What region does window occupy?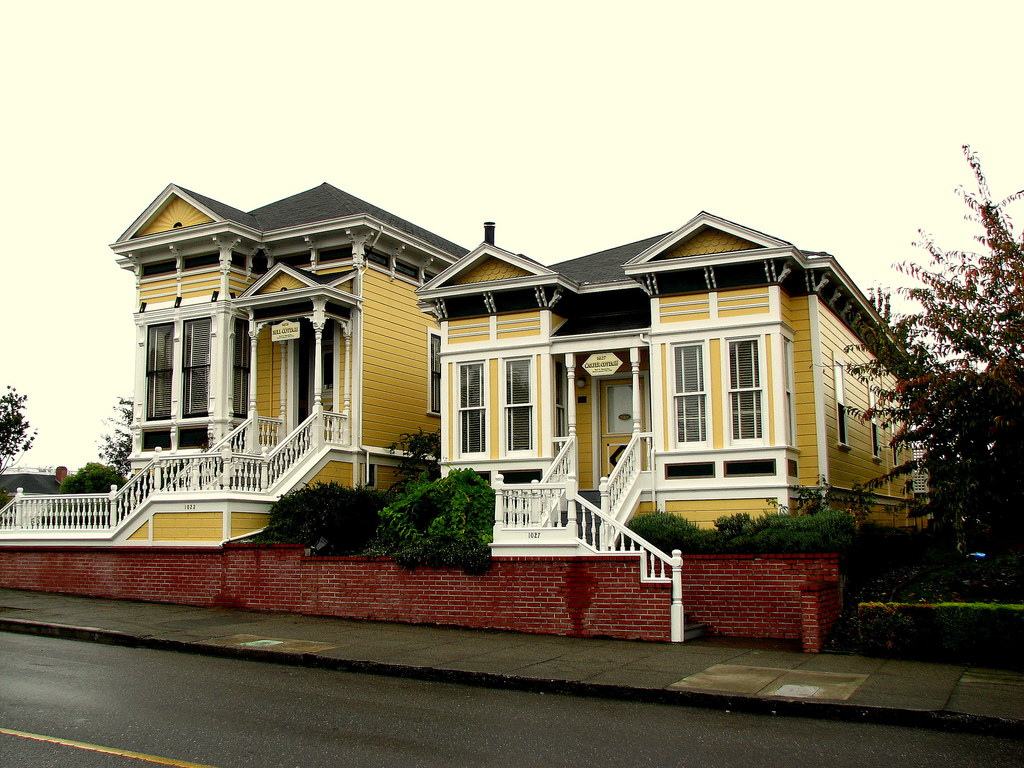
452,356,488,461.
